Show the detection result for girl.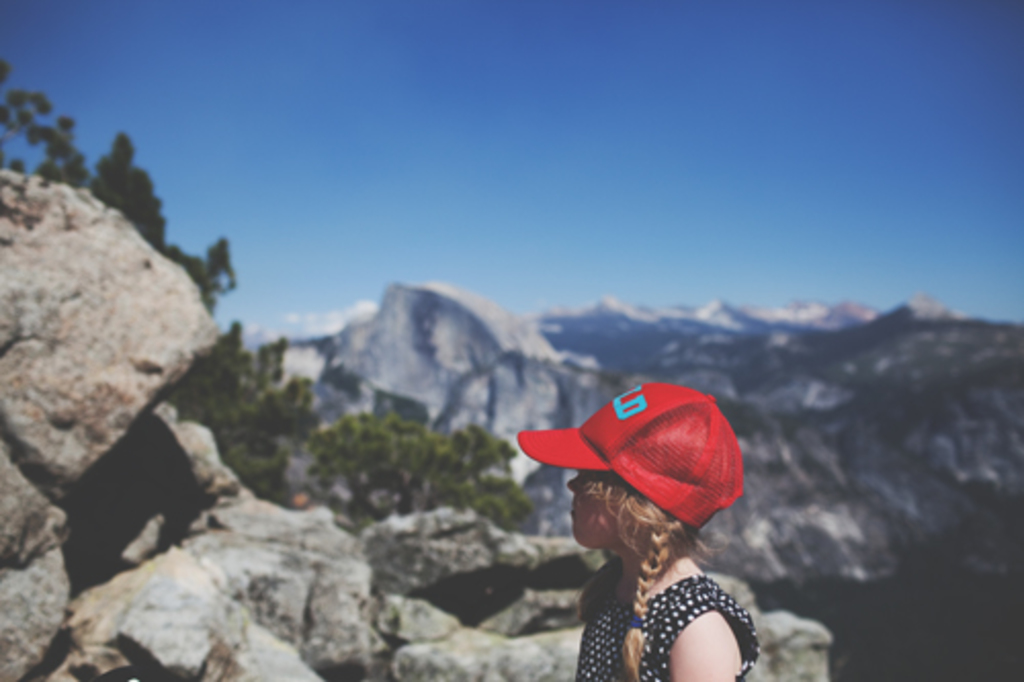
locate(518, 387, 760, 680).
